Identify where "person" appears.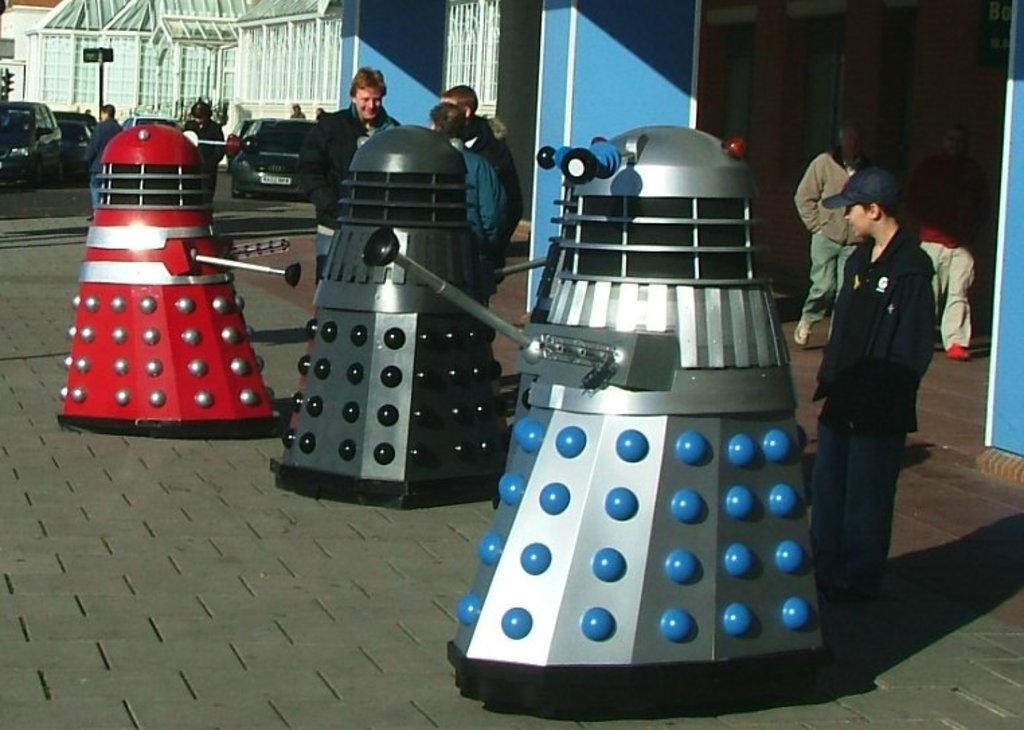
Appears at rect(792, 121, 872, 344).
